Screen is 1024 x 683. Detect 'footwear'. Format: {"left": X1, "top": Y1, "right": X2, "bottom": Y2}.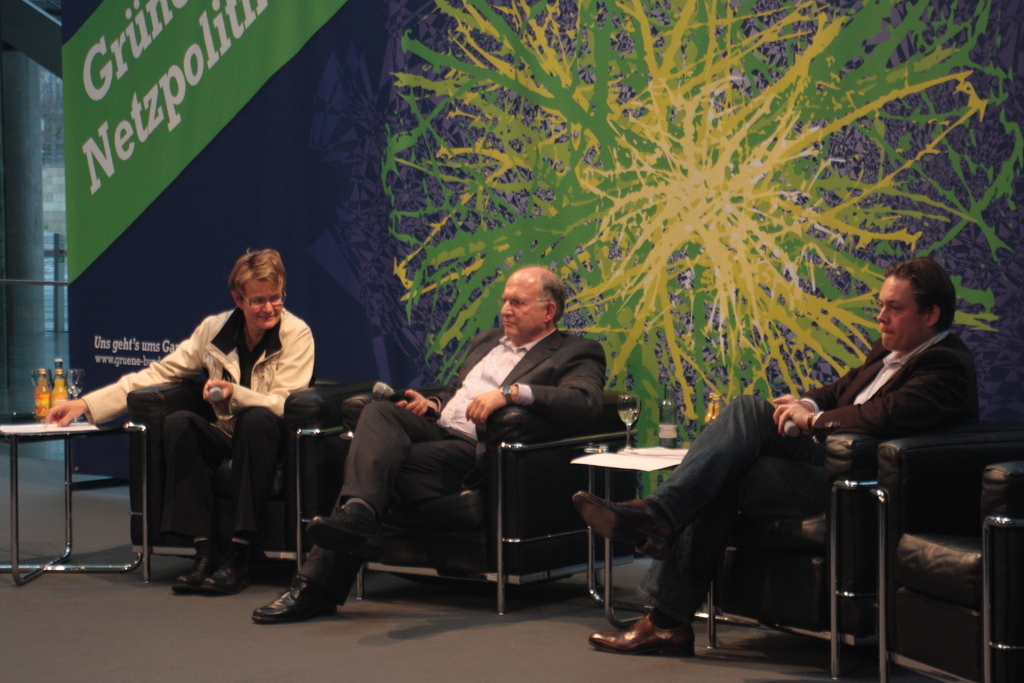
{"left": 304, "top": 498, "right": 383, "bottom": 562}.
